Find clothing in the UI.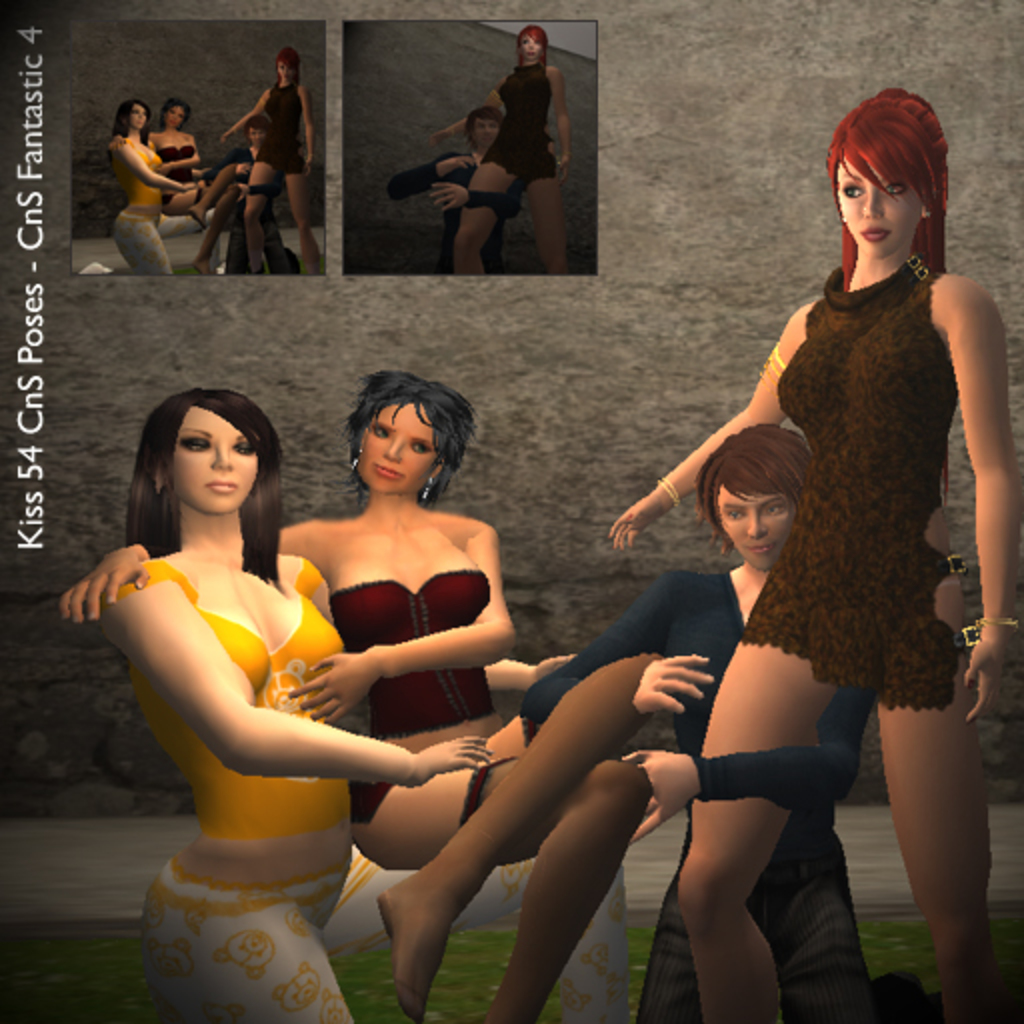
UI element at {"x1": 108, "y1": 198, "x2": 174, "y2": 270}.
